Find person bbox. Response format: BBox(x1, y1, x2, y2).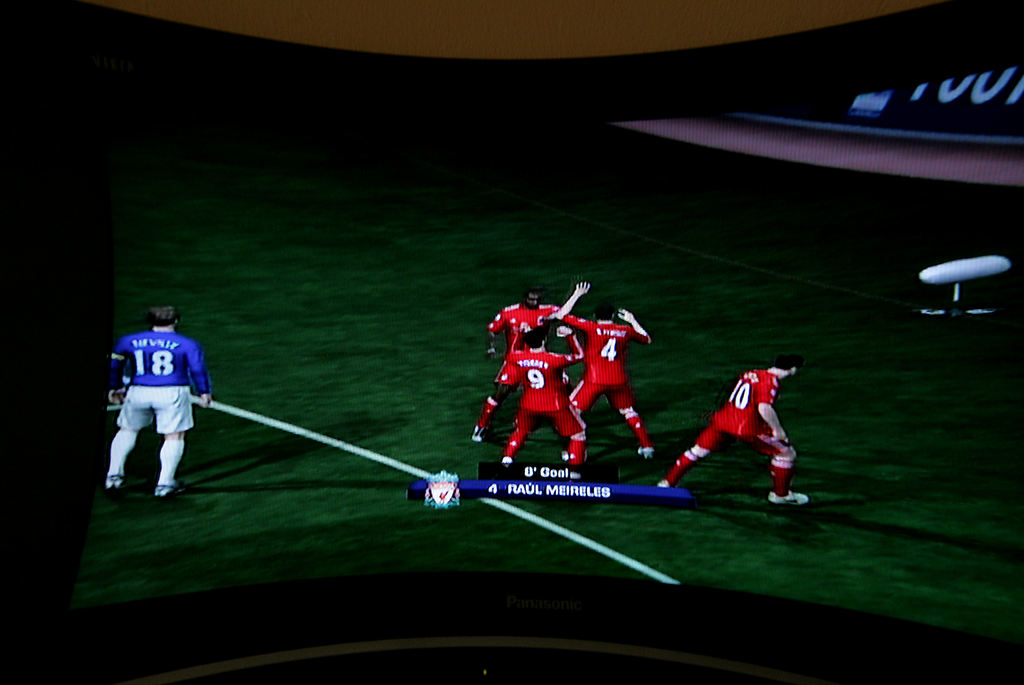
BBox(502, 324, 572, 470).
